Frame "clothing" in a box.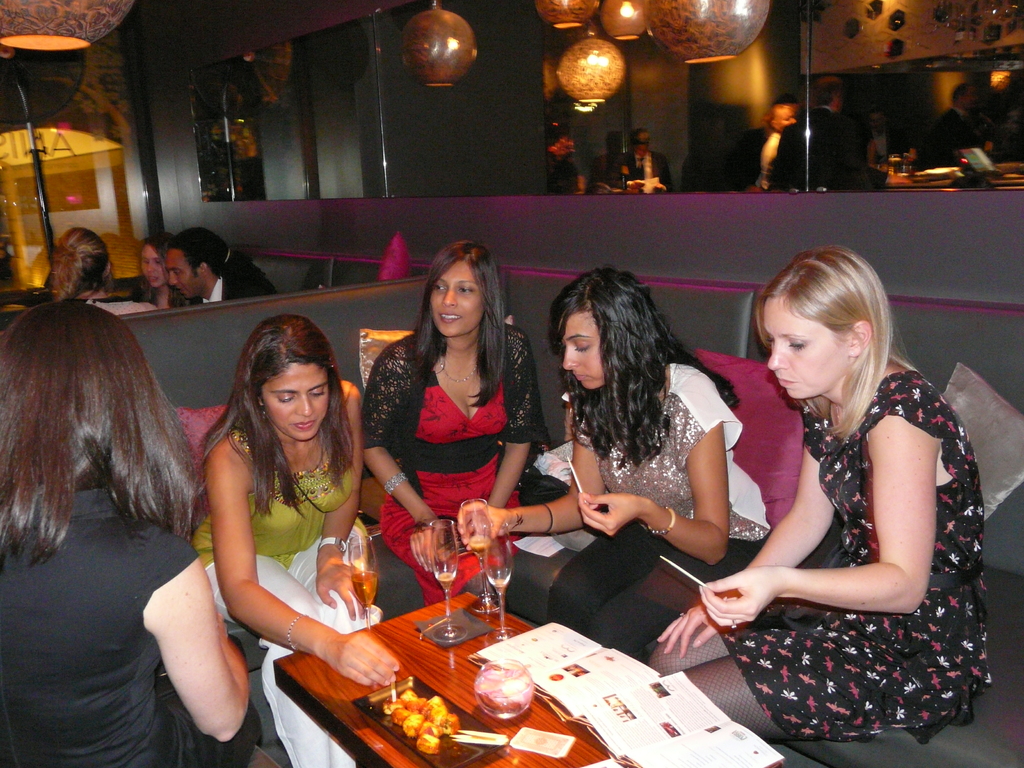
select_region(541, 356, 774, 675).
